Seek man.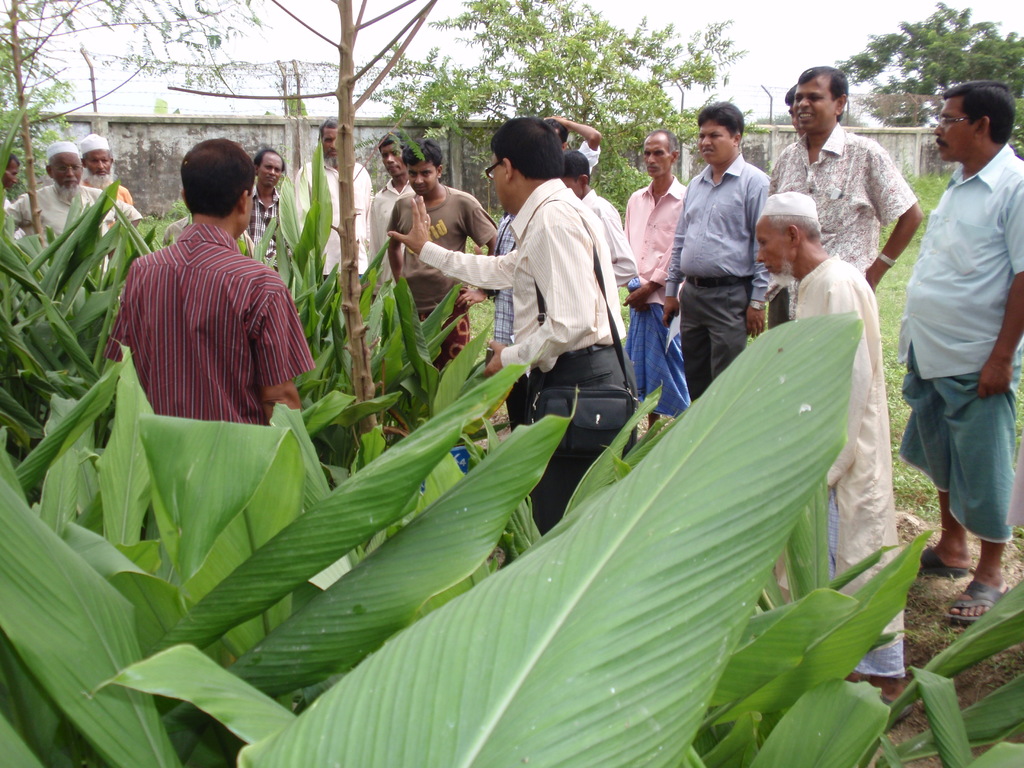
<bbox>104, 147, 326, 463</bbox>.
